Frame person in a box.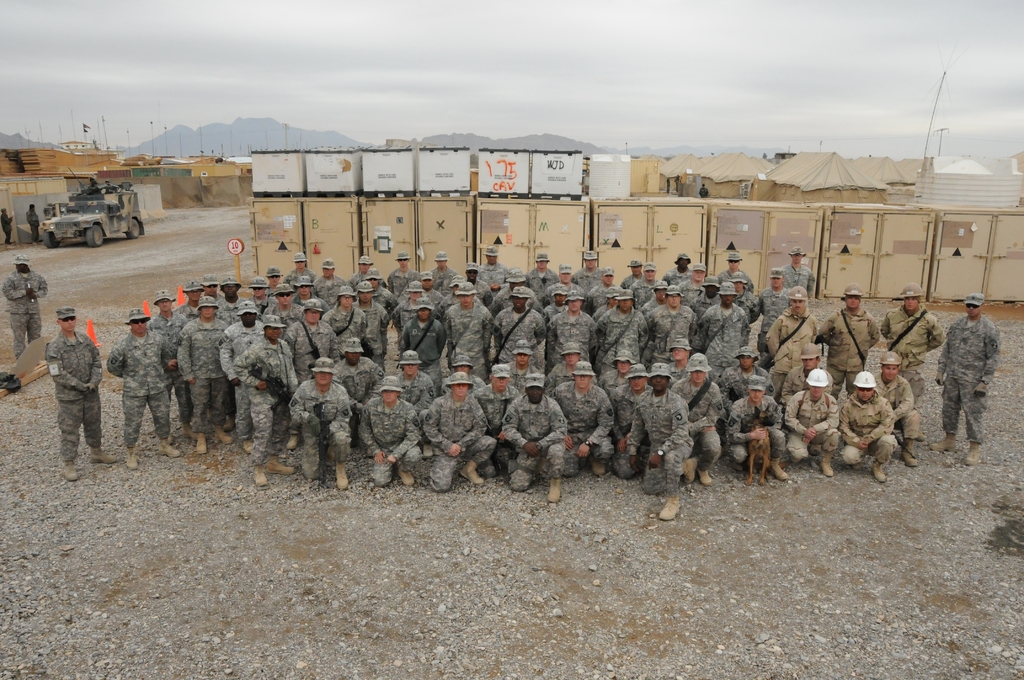
[left=0, top=204, right=15, bottom=245].
